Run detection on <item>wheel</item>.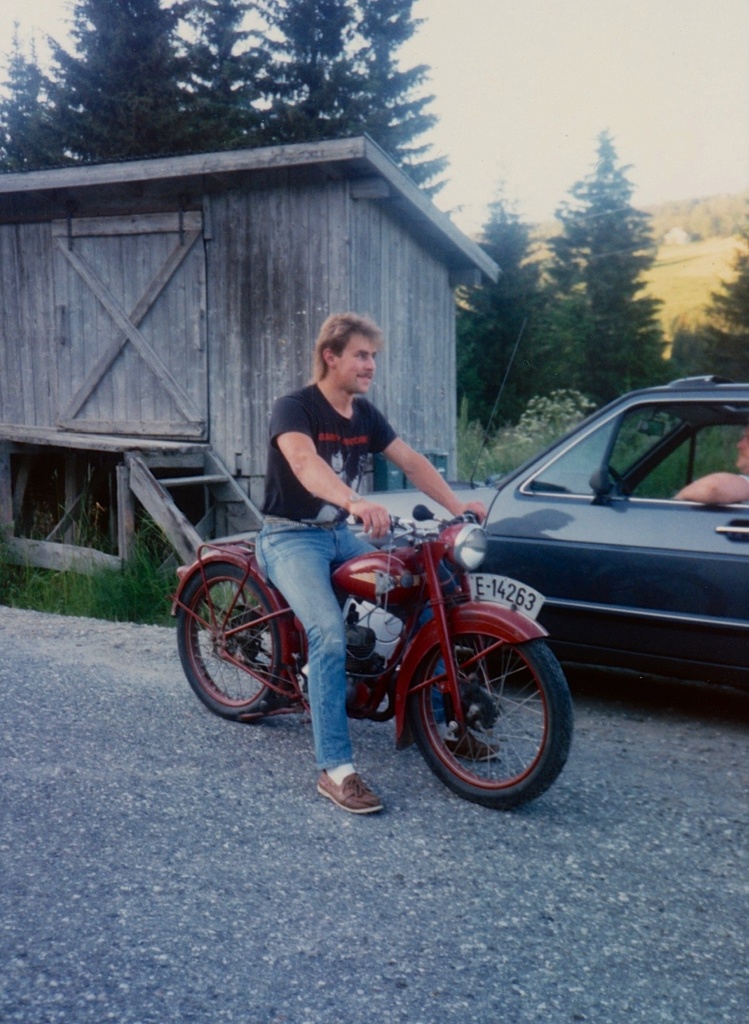
Result: left=400, top=633, right=578, bottom=811.
